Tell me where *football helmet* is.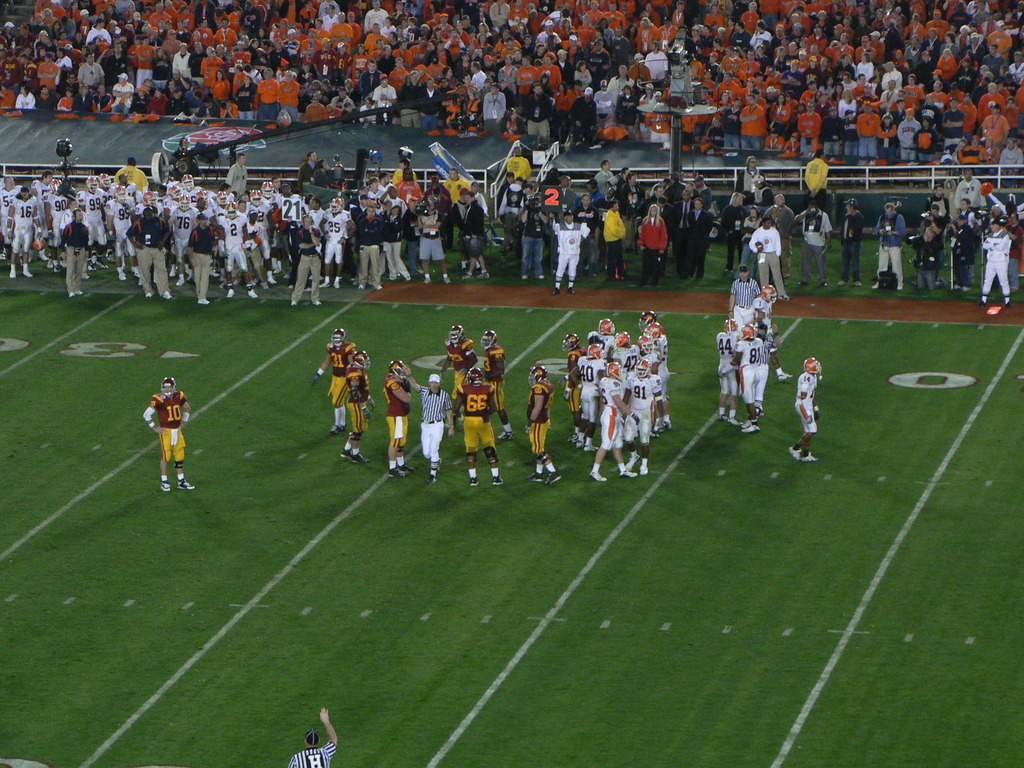
*football helmet* is at locate(356, 349, 378, 371).
